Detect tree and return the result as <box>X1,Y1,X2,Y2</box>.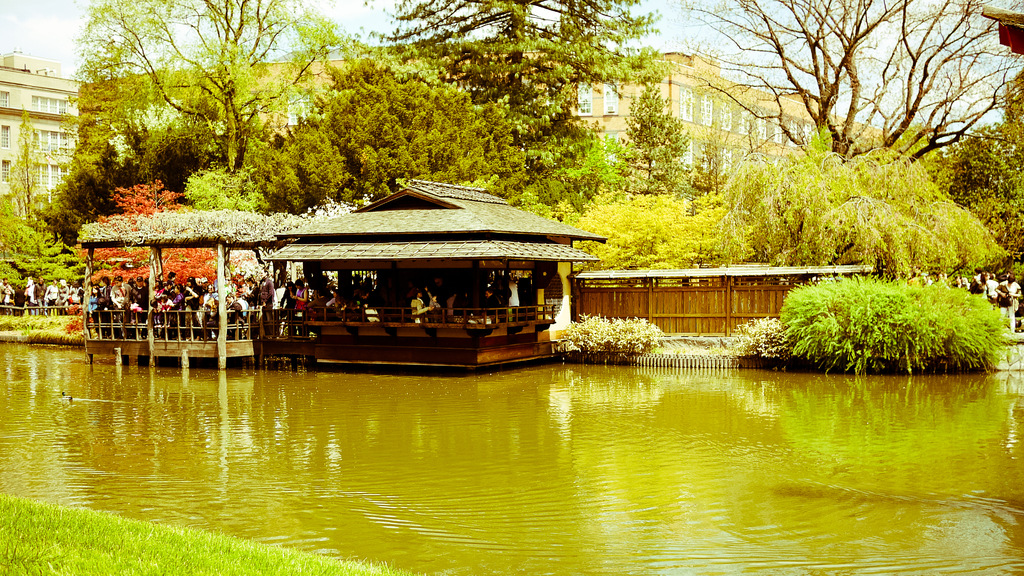
<box>96,162,181,216</box>.
